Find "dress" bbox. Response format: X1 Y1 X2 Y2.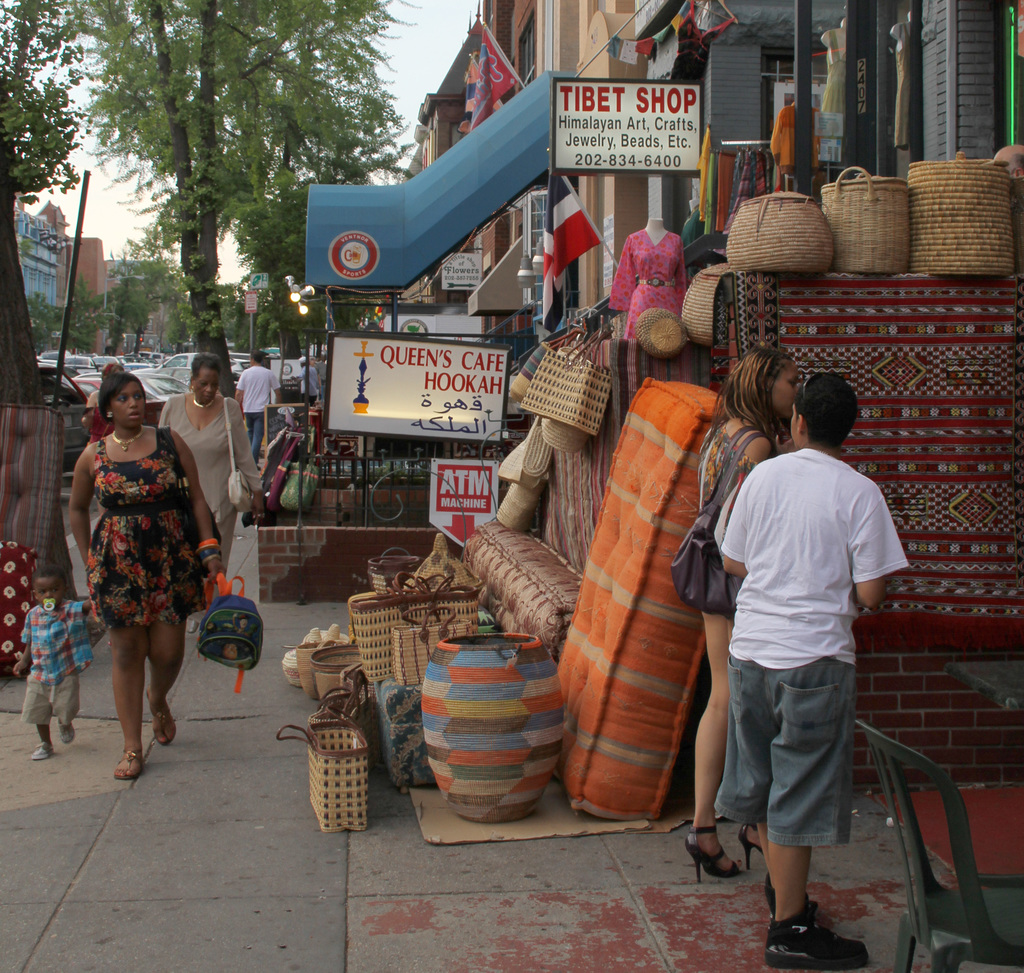
313 360 326 398.
